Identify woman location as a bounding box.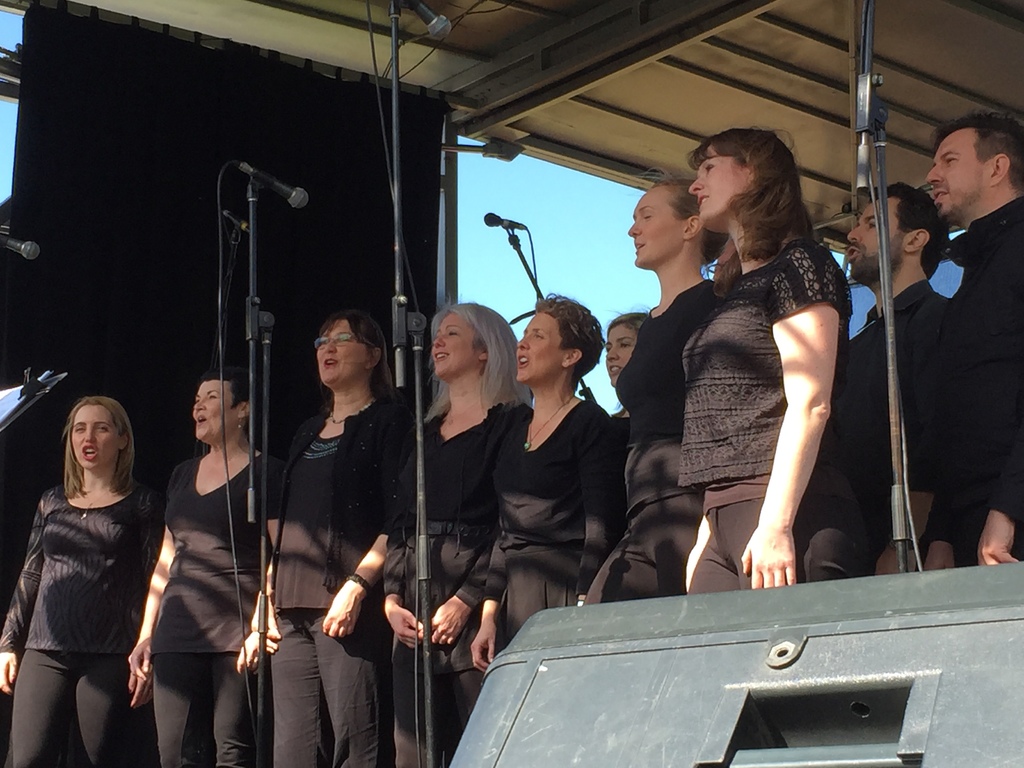
<bbox>572, 162, 732, 605</bbox>.
